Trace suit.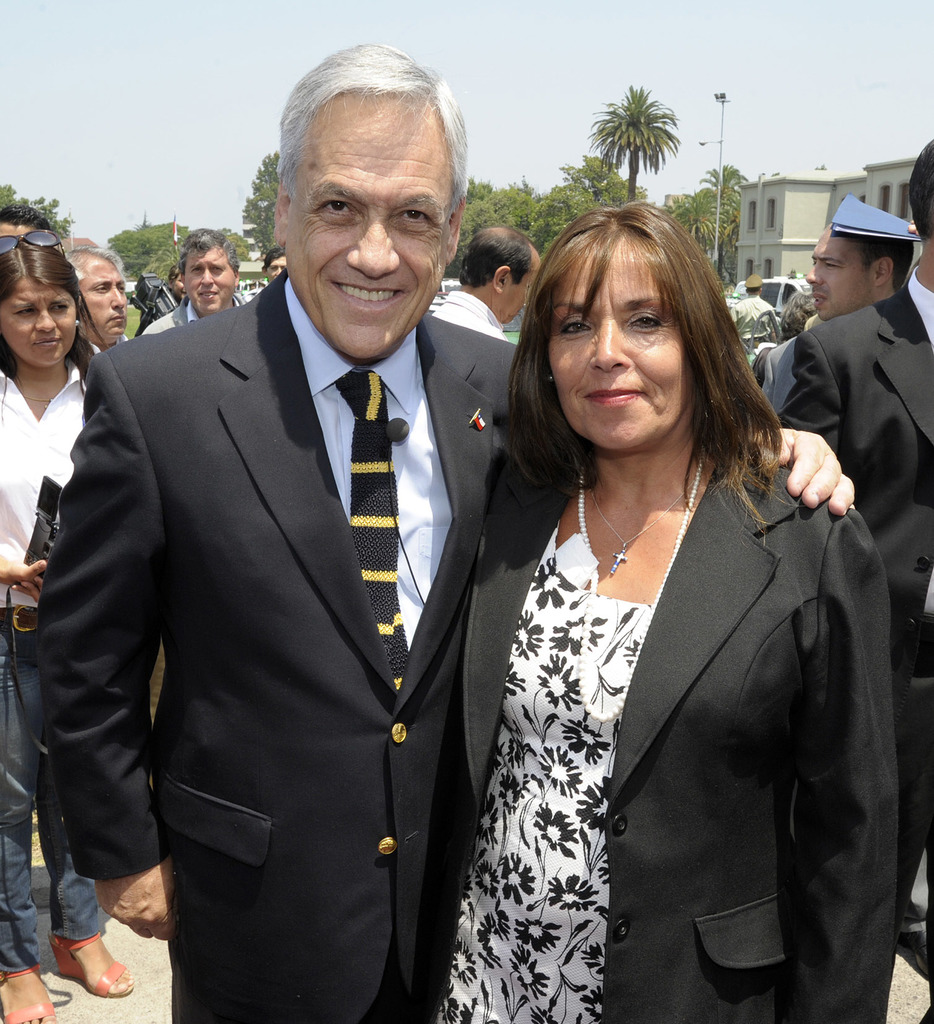
Traced to 761:346:793:419.
